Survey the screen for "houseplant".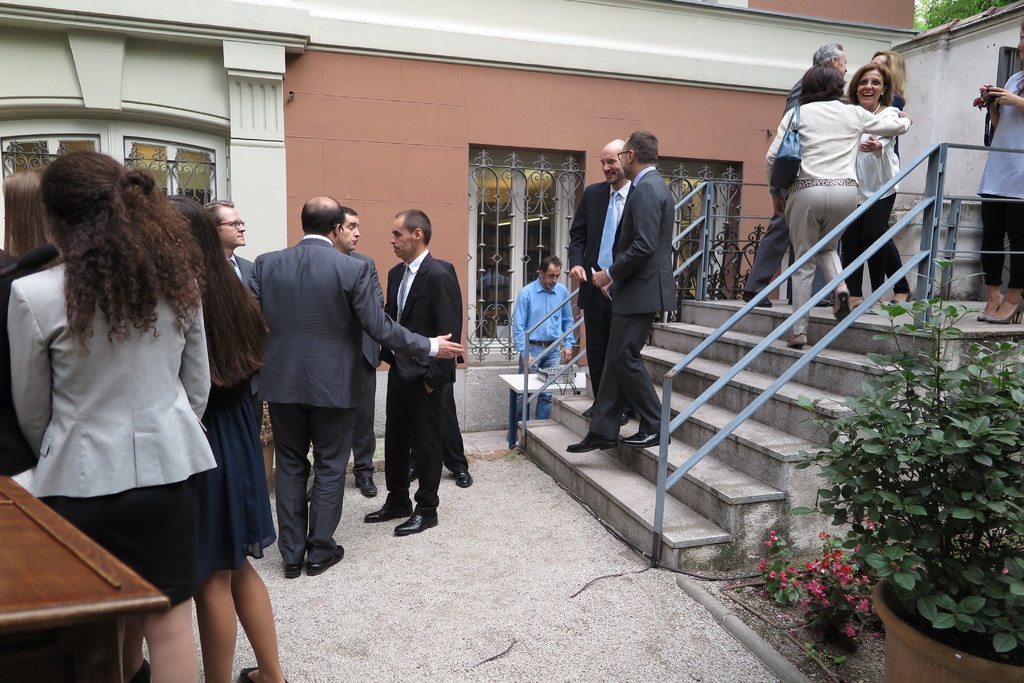
Survey found: box=[785, 246, 1023, 682].
